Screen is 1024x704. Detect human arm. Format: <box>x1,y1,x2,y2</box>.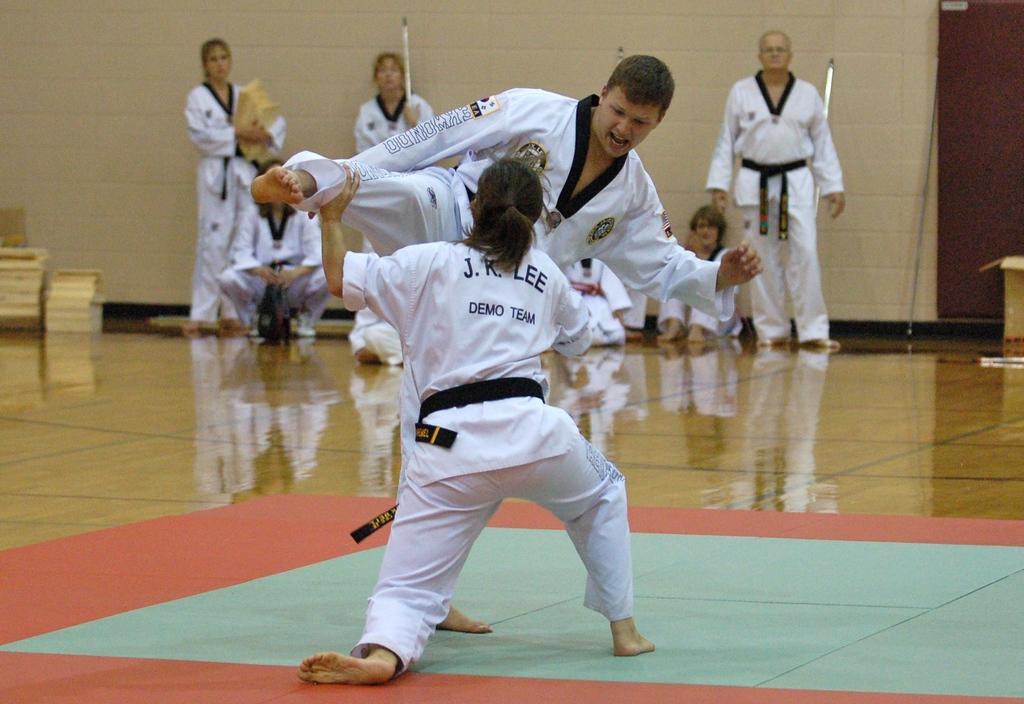
<box>321,164,413,312</box>.
